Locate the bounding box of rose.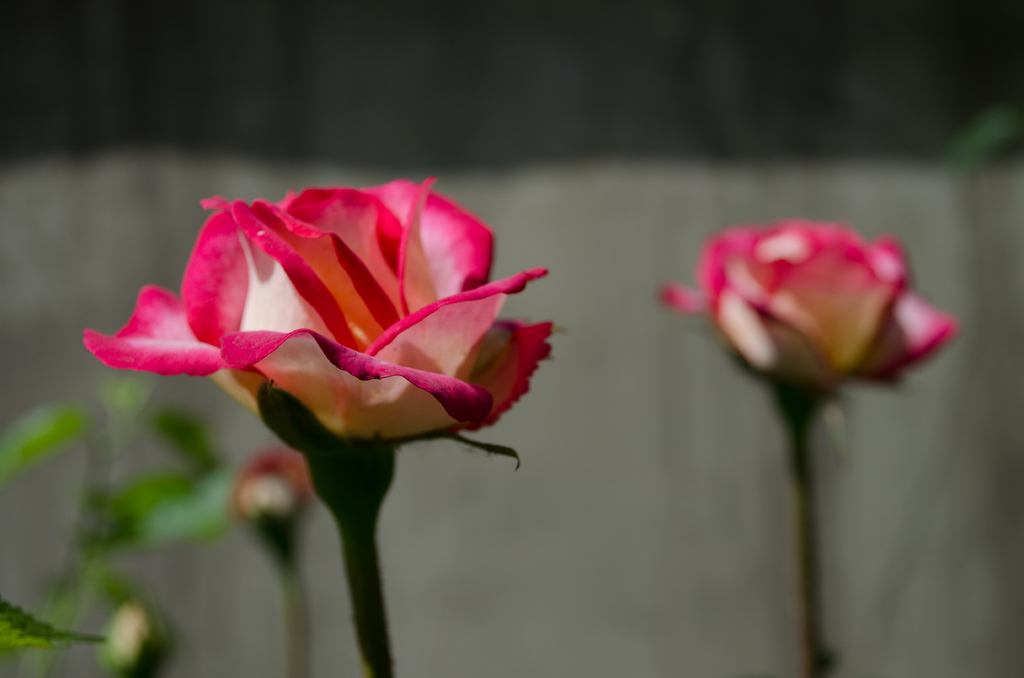
Bounding box: (83, 175, 550, 436).
